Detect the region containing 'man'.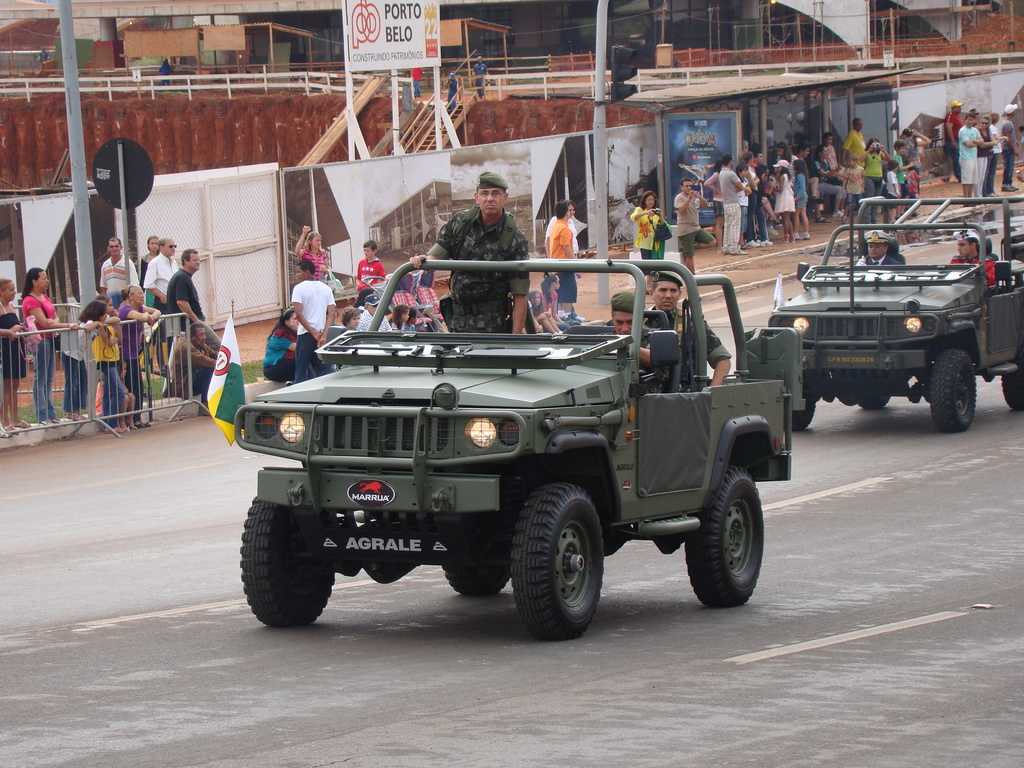
353 294 392 333.
